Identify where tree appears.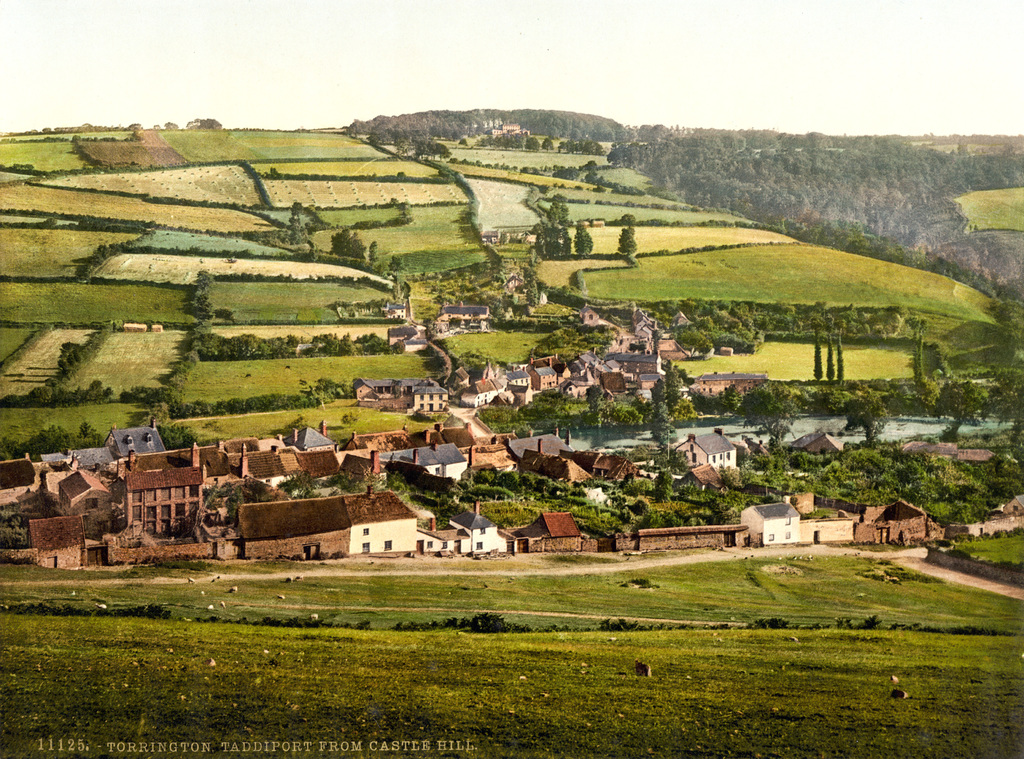
Appears at {"x1": 739, "y1": 382, "x2": 797, "y2": 447}.
